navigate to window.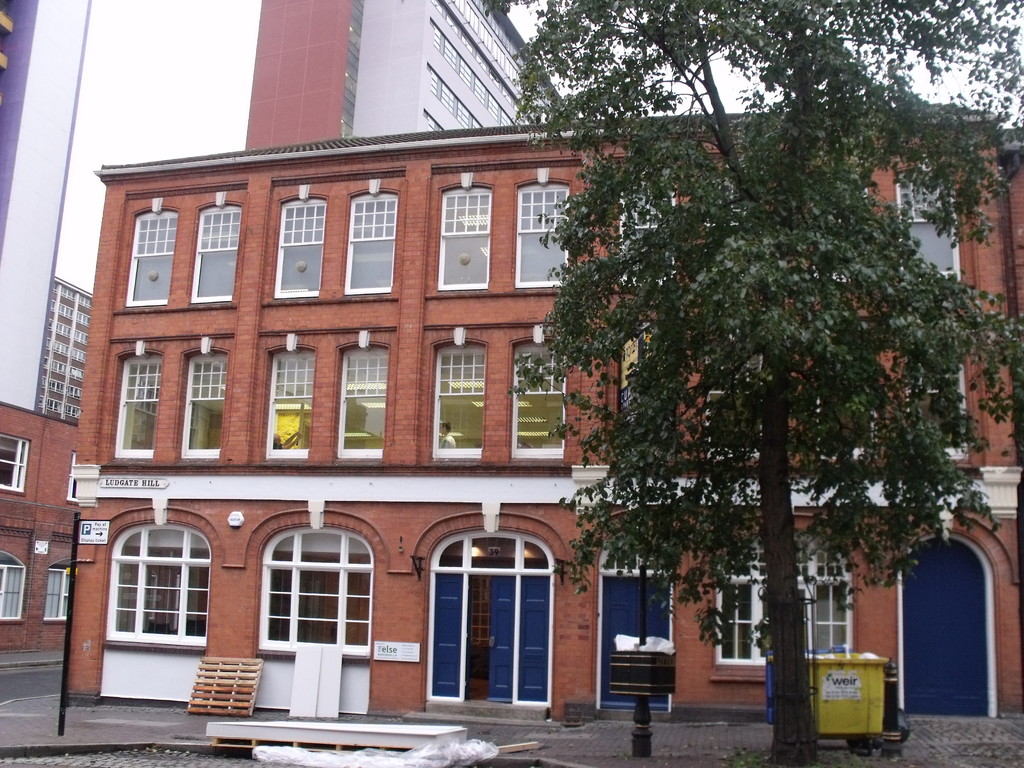
Navigation target: bbox(707, 539, 850, 659).
